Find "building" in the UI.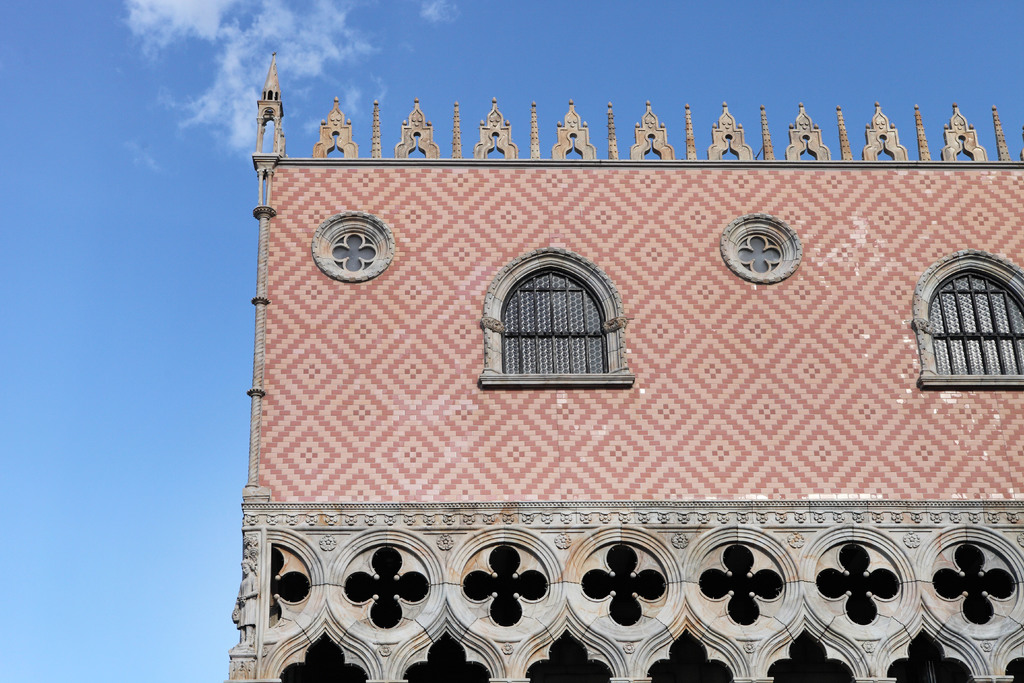
UI element at [left=232, top=51, right=1023, bottom=682].
